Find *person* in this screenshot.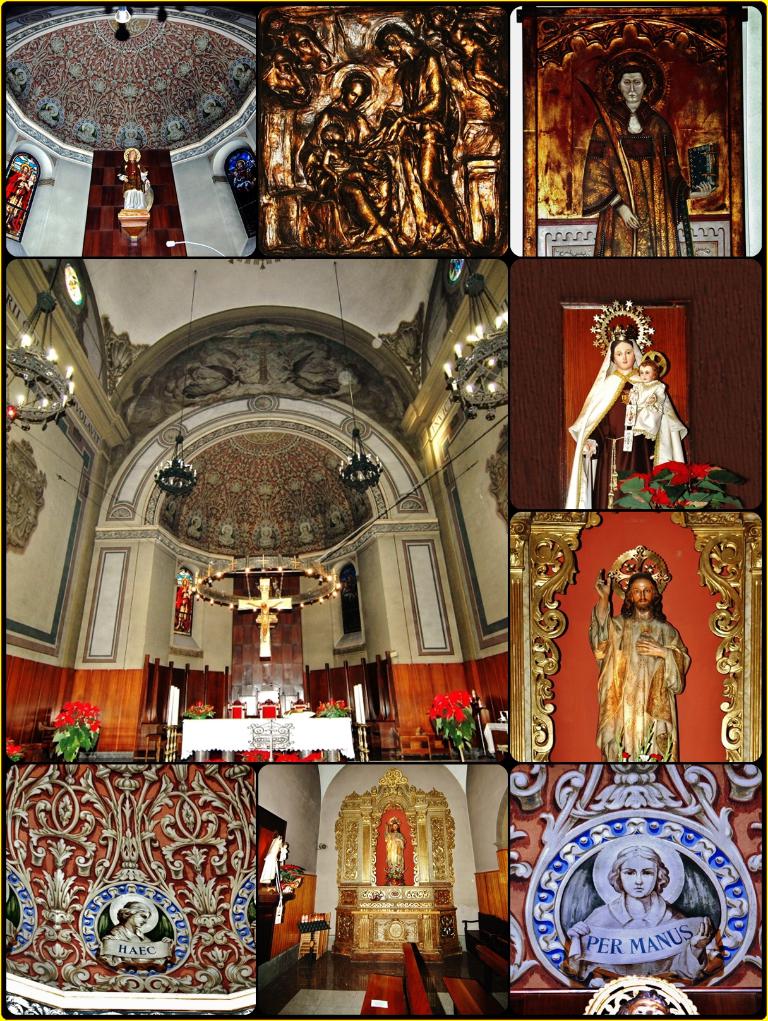
The bounding box for *person* is locate(7, 163, 31, 232).
